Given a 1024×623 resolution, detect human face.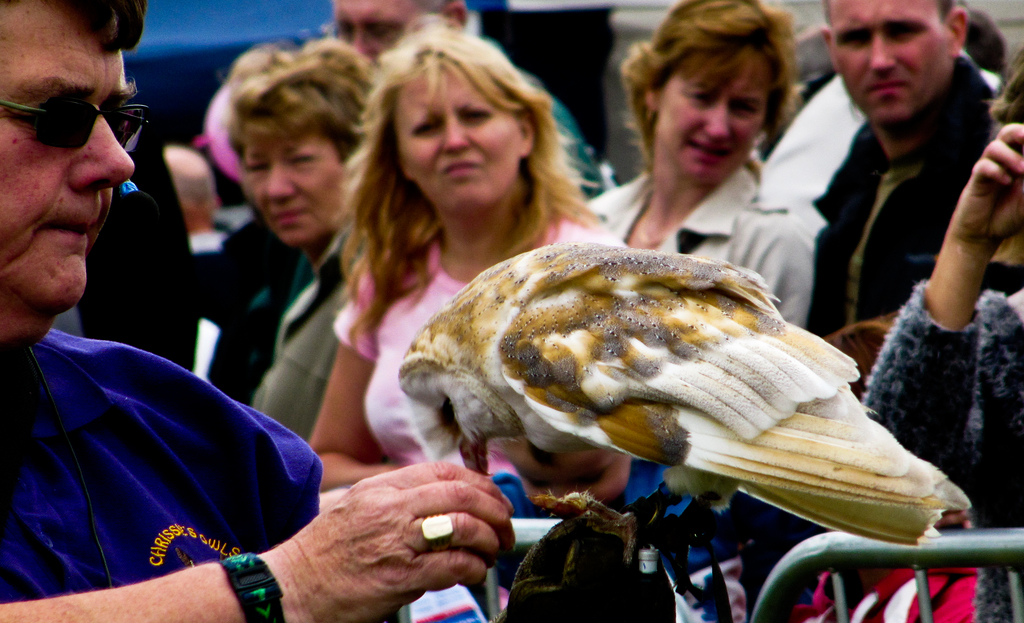
pyautogui.locateOnScreen(833, 0, 952, 120).
